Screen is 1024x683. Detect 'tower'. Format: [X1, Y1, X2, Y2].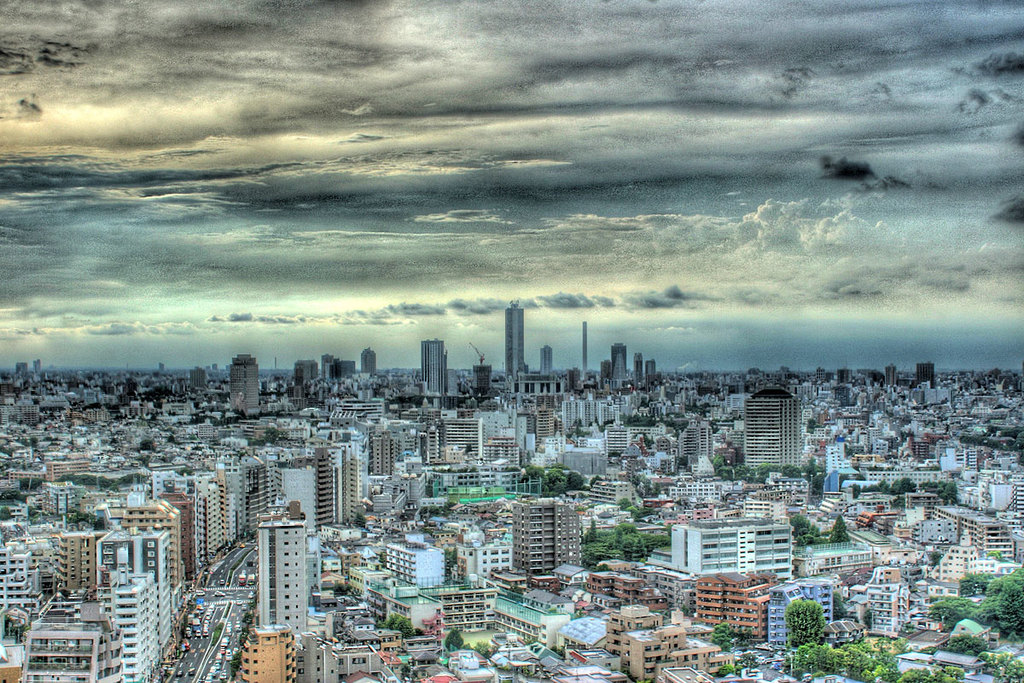
[689, 561, 766, 640].
